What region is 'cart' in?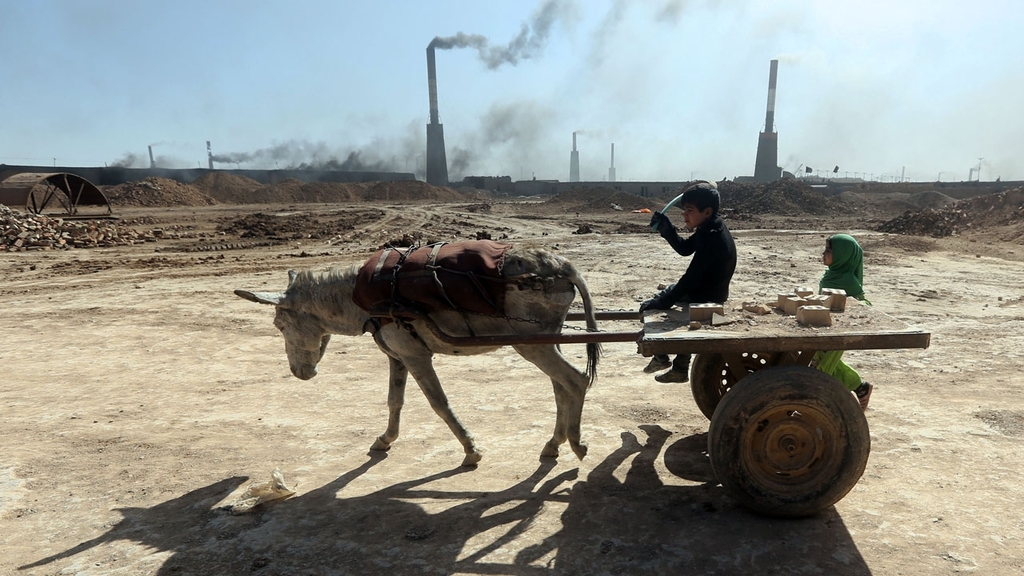
detection(439, 239, 930, 522).
